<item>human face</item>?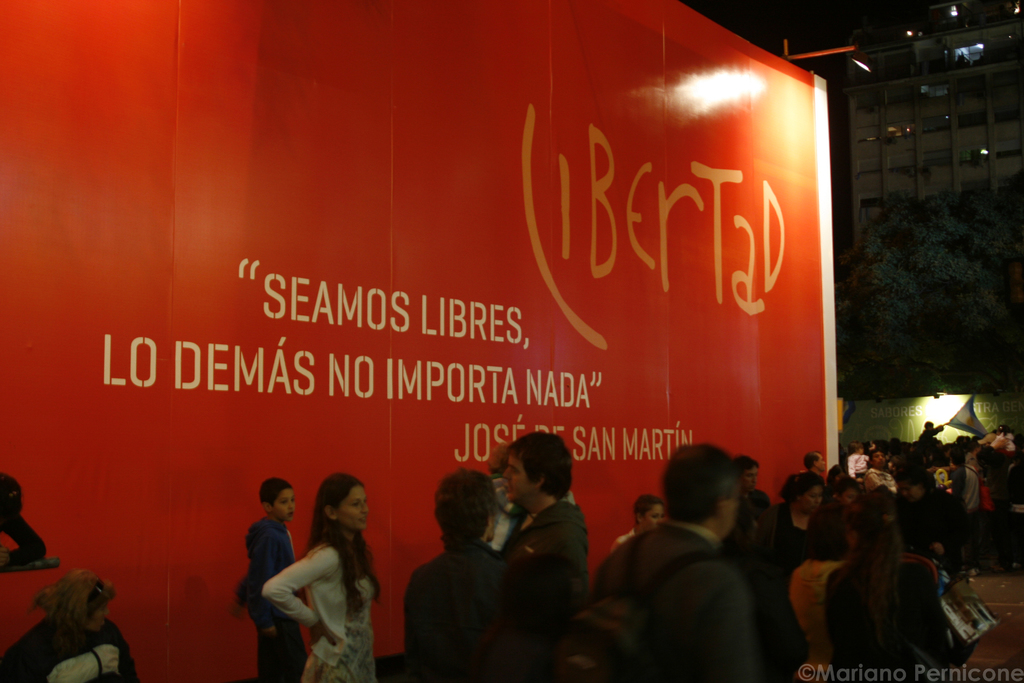
x1=87 y1=597 x2=108 y2=632
